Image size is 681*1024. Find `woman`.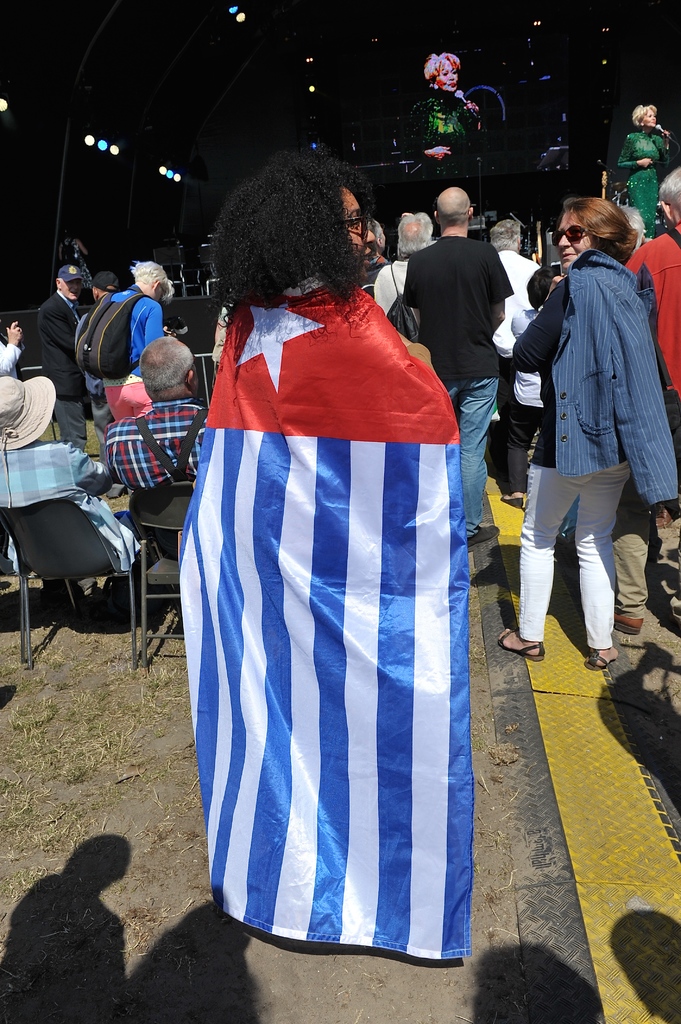
(left=417, top=37, right=486, bottom=199).
